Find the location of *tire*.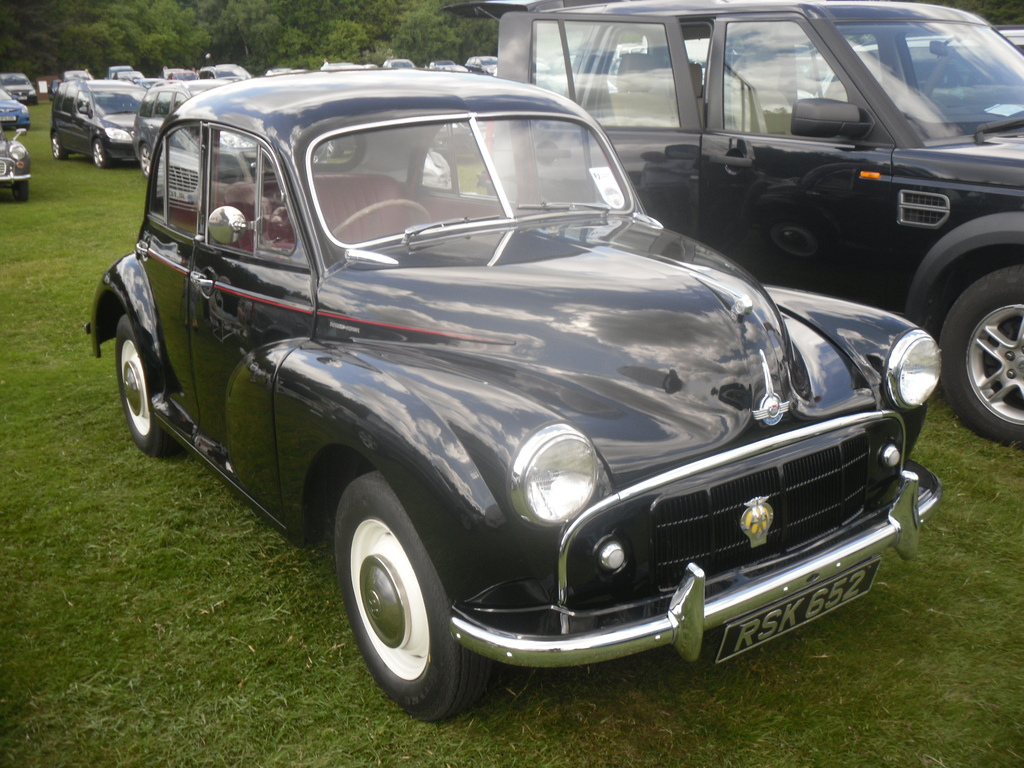
Location: 16,179,28,202.
